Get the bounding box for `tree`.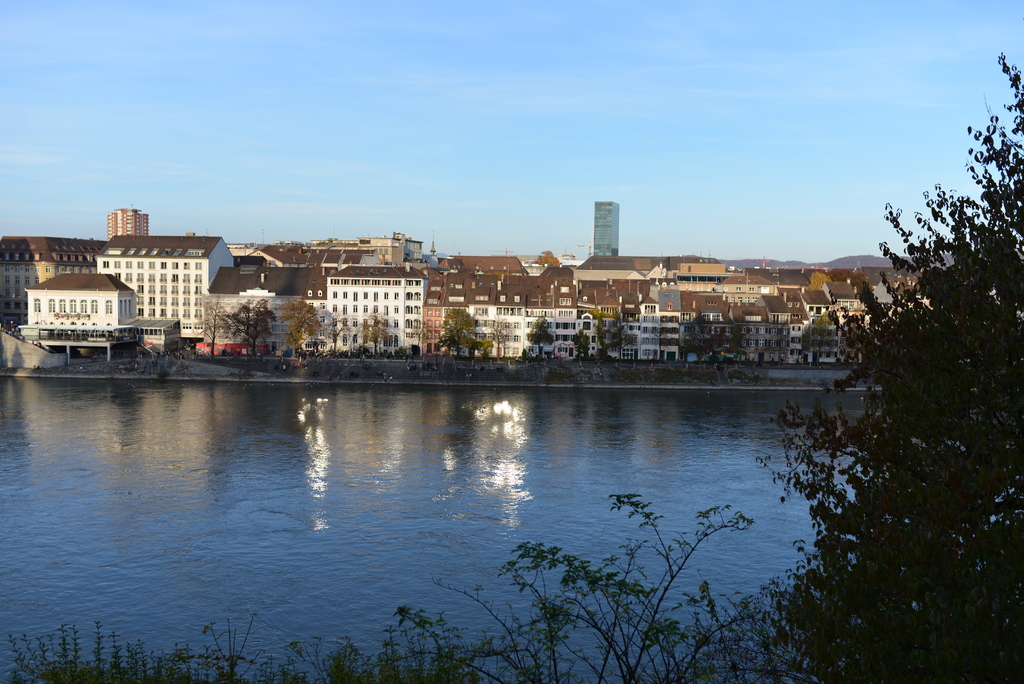
[192,305,230,367].
